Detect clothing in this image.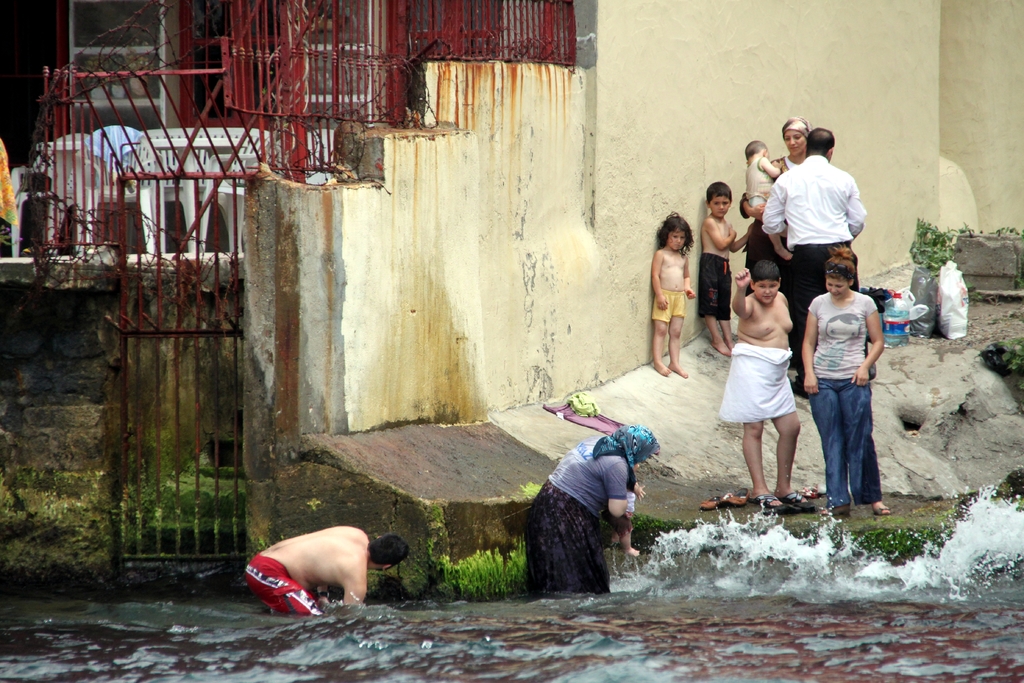
Detection: rect(614, 472, 636, 532).
